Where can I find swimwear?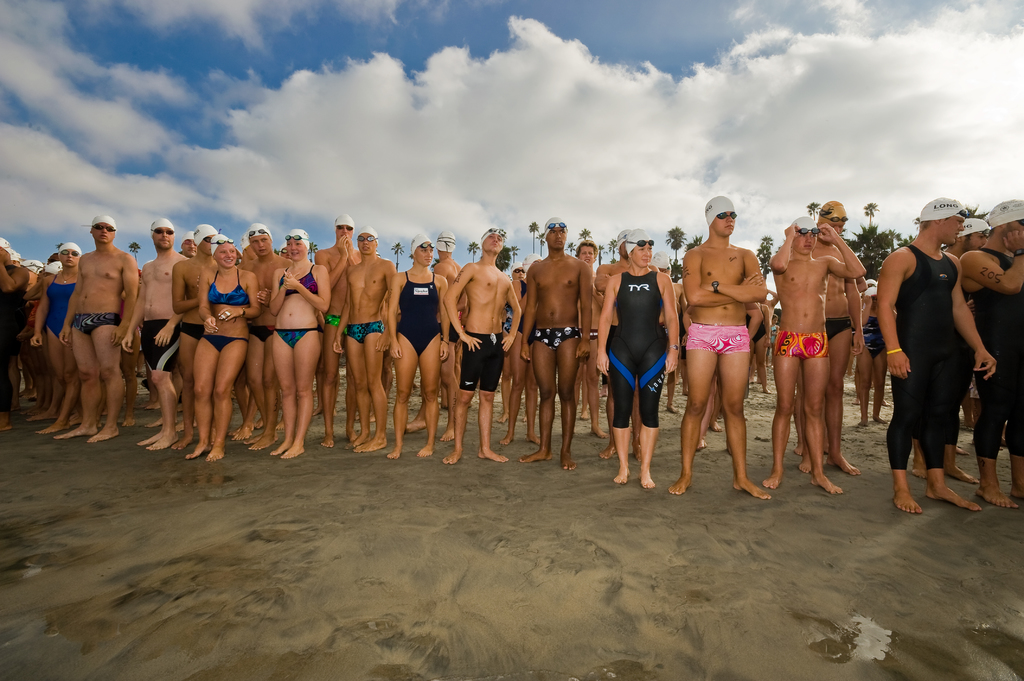
You can find it at {"left": 829, "top": 316, "right": 849, "bottom": 339}.
